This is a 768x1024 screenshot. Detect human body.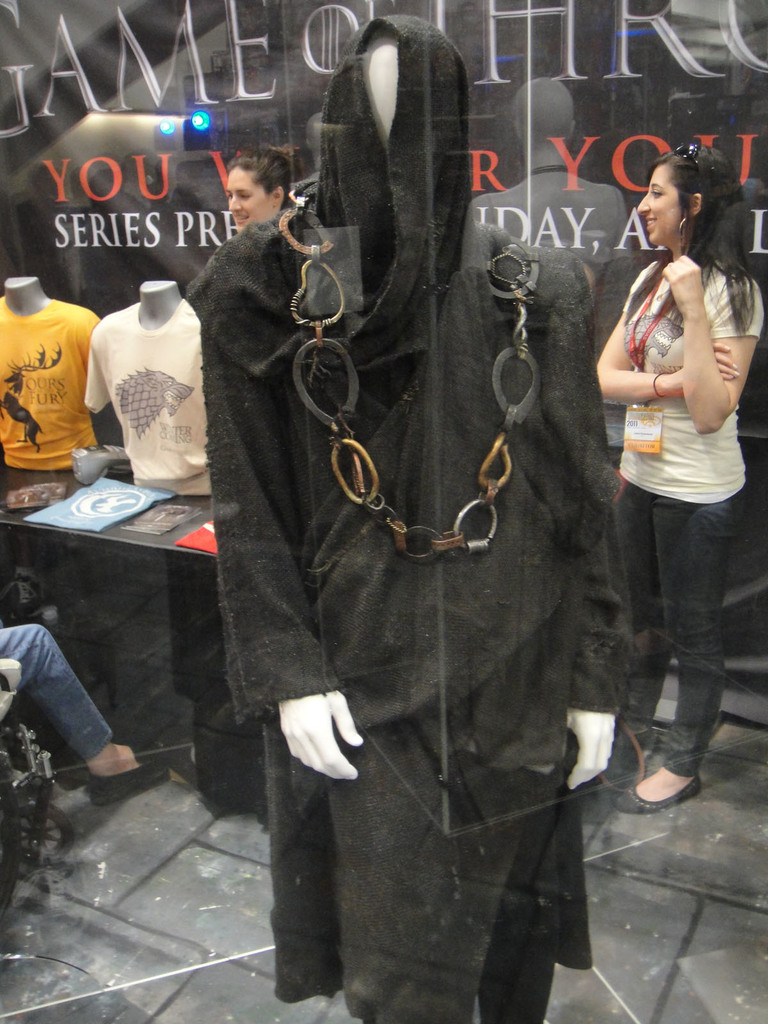
595 159 756 764.
